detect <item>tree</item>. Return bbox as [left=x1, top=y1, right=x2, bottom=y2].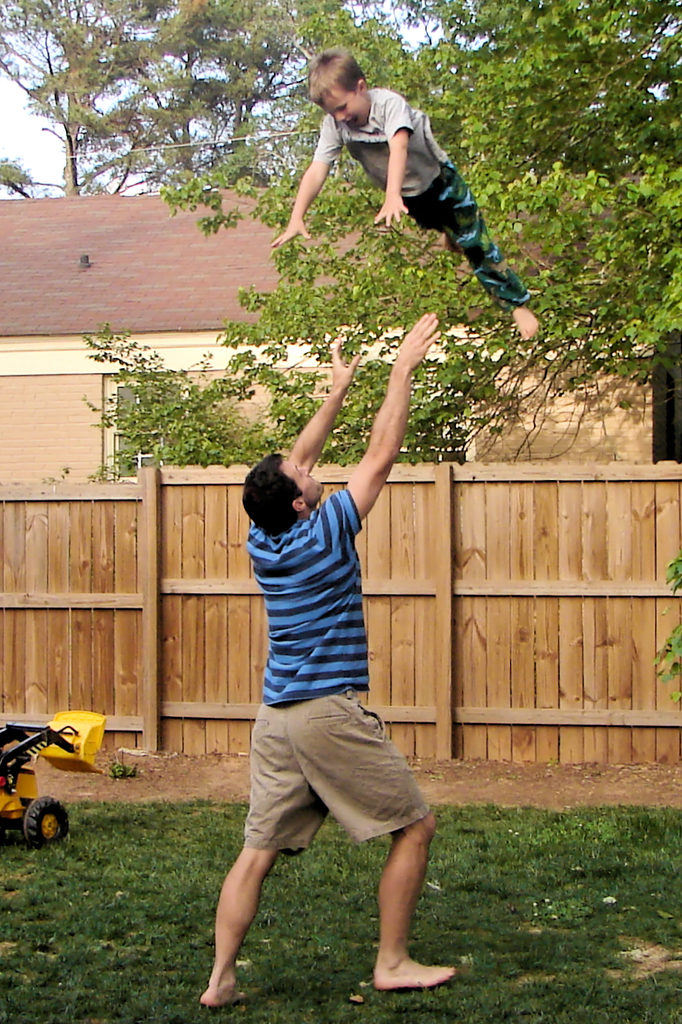
[left=164, top=0, right=681, bottom=458].
